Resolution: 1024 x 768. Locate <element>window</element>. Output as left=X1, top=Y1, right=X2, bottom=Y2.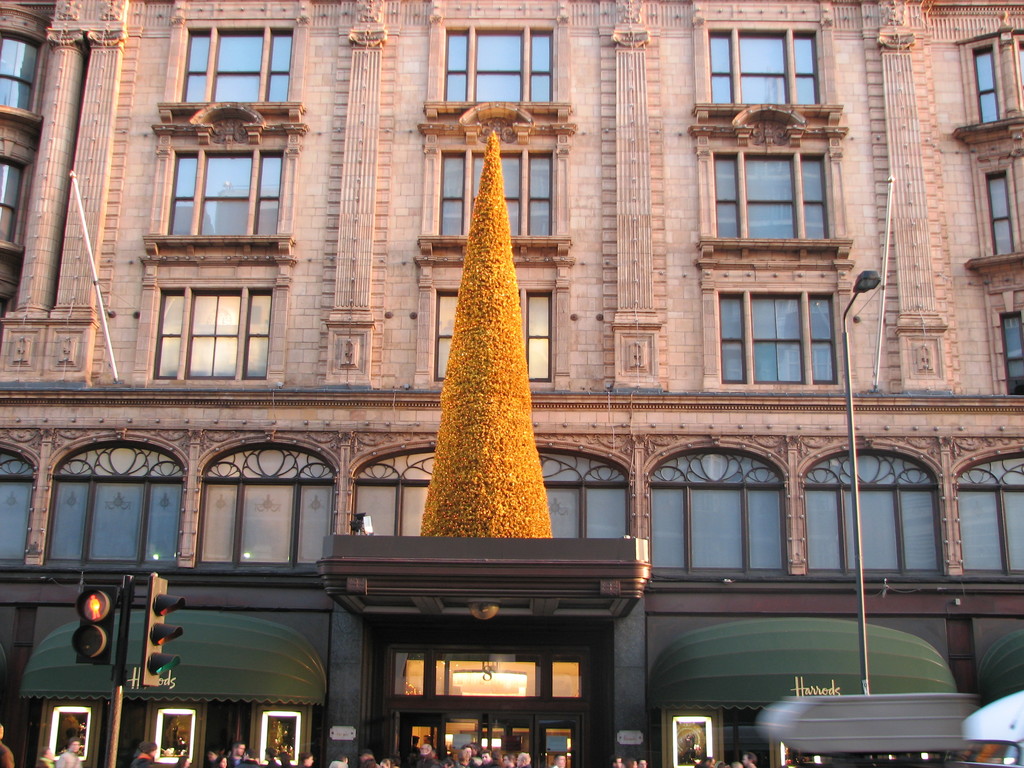
left=161, top=143, right=282, bottom=235.
